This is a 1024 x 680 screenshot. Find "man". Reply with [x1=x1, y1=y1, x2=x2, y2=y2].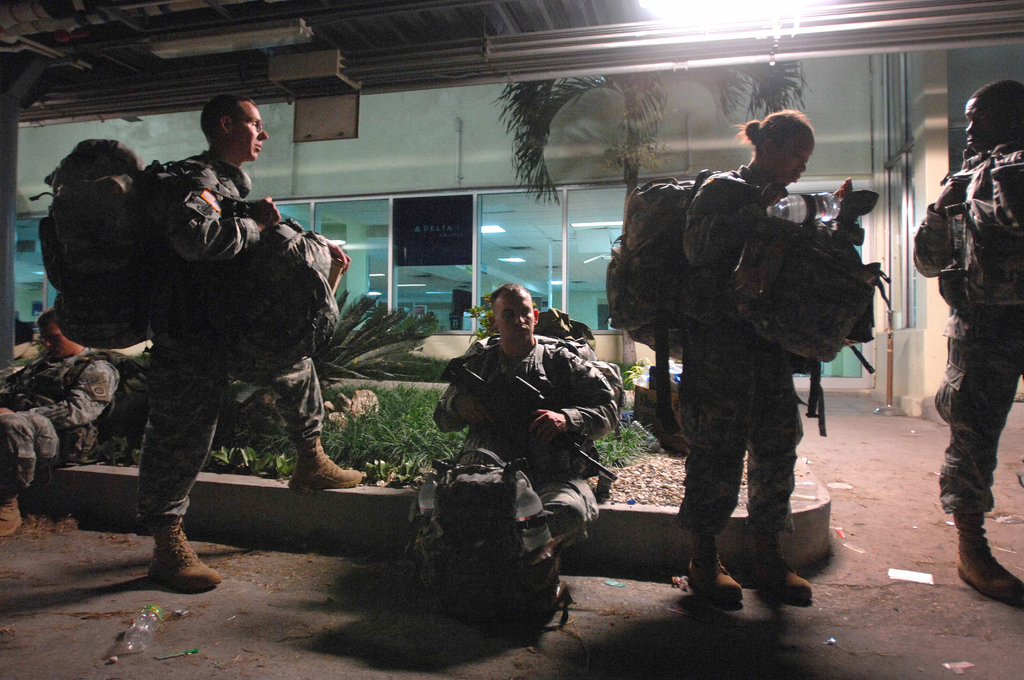
[x1=912, y1=76, x2=1023, y2=608].
